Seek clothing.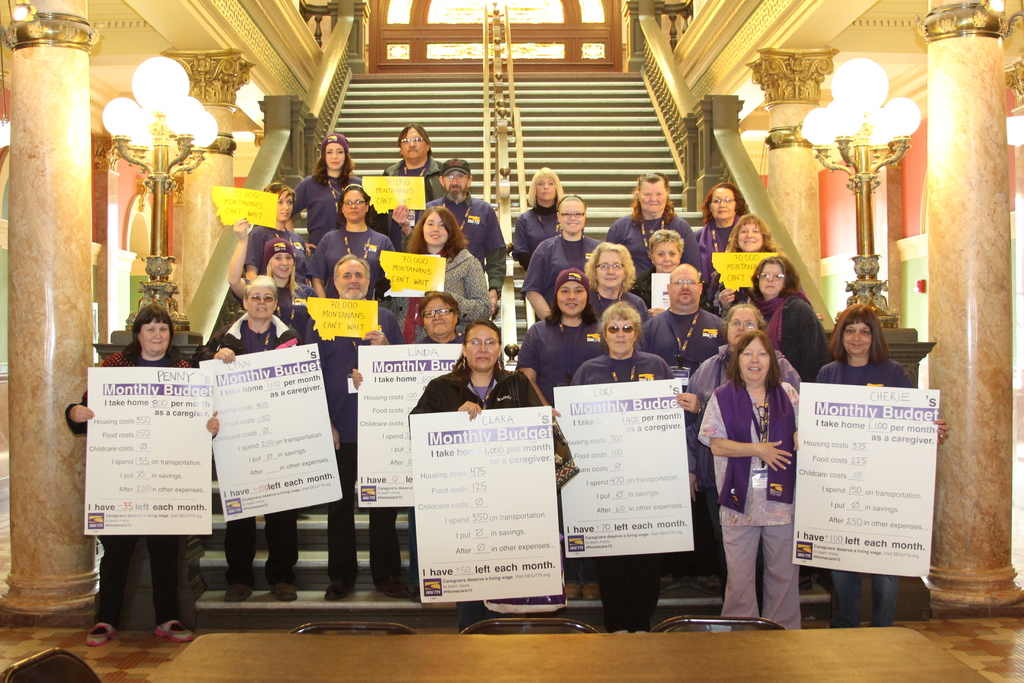
[x1=640, y1=308, x2=744, y2=378].
